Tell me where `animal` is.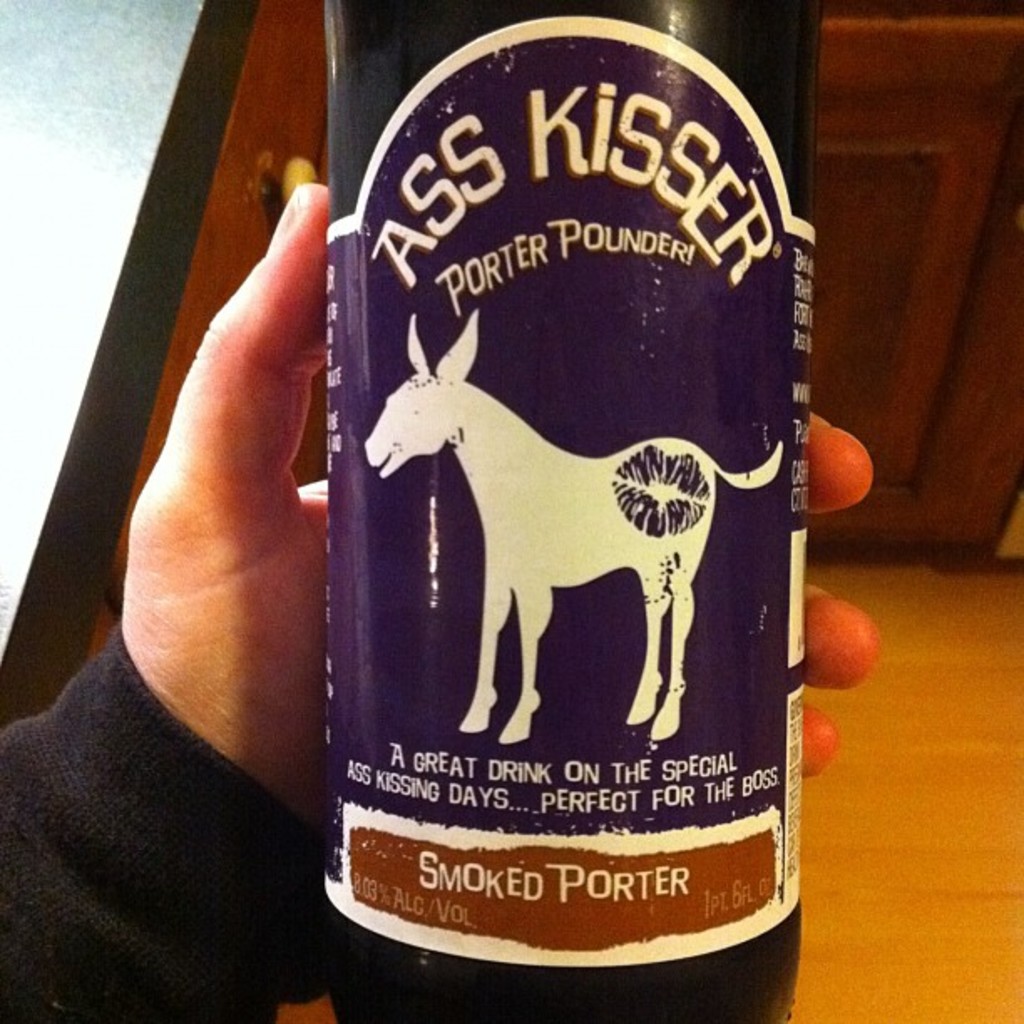
`animal` is at x1=356 y1=306 x2=788 y2=745.
